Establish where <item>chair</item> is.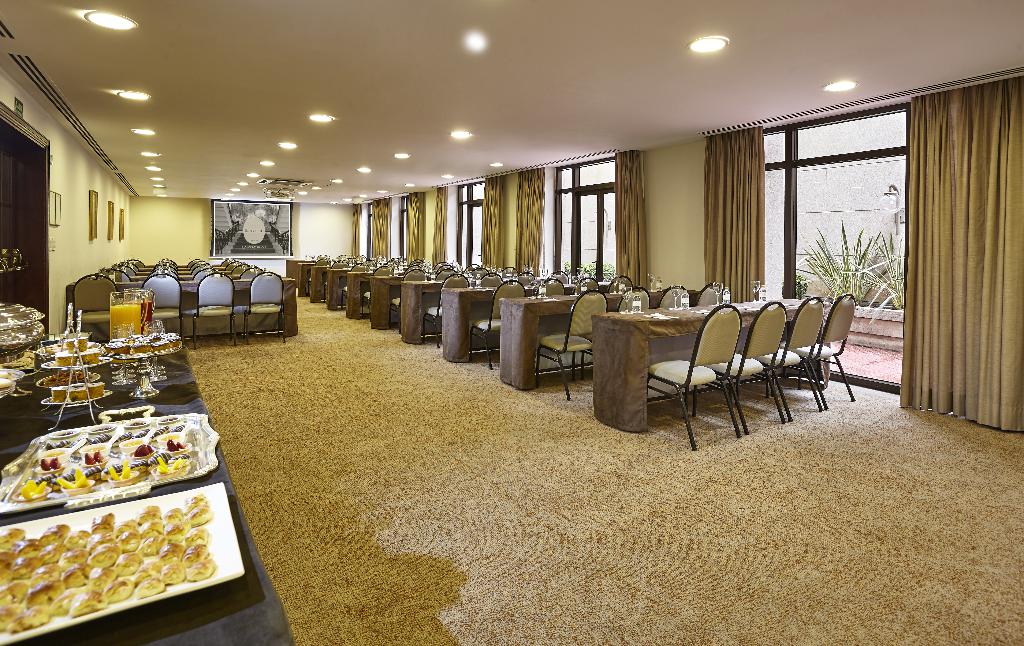
Established at [580,285,652,380].
